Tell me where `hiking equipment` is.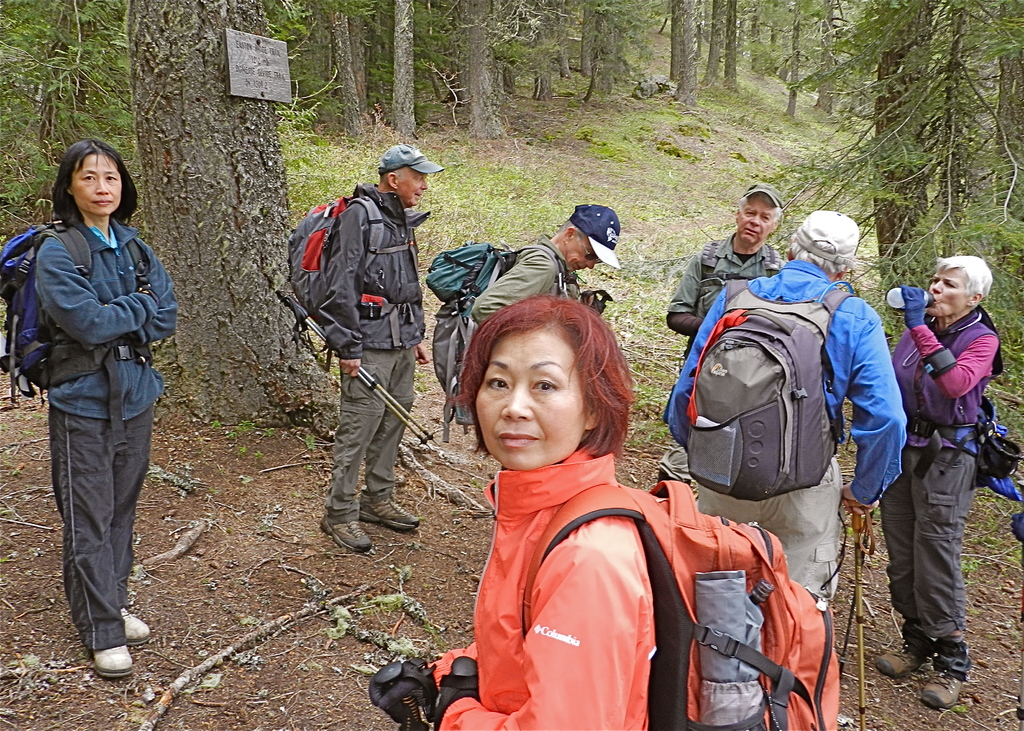
`hiking equipment` is at x1=413 y1=233 x2=568 y2=448.
